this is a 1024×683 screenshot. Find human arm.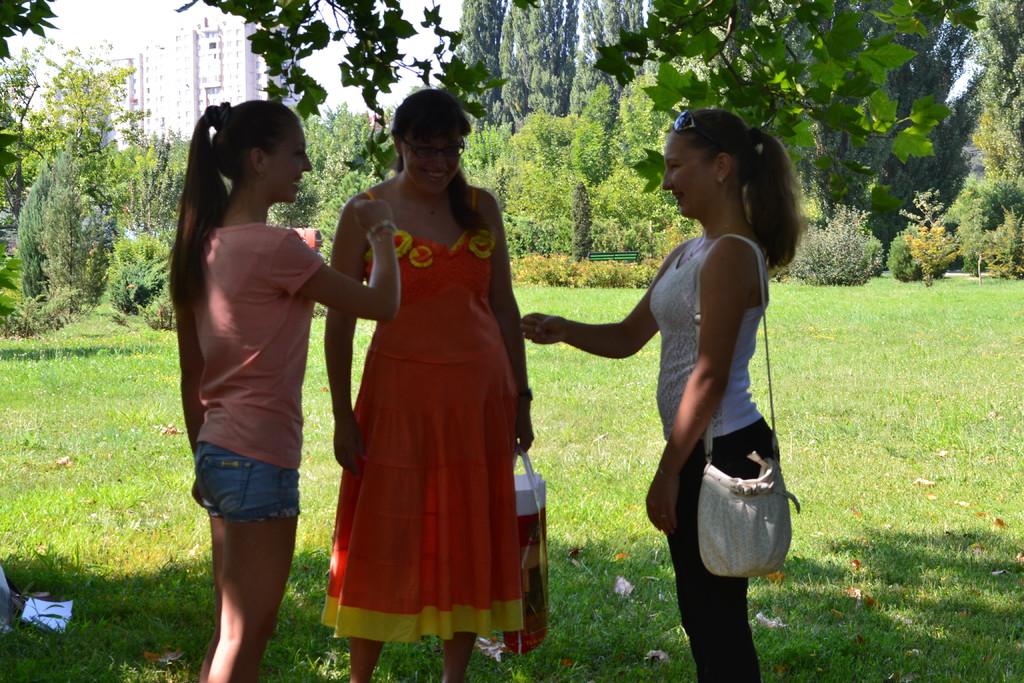
Bounding box: (x1=321, y1=195, x2=371, y2=477).
